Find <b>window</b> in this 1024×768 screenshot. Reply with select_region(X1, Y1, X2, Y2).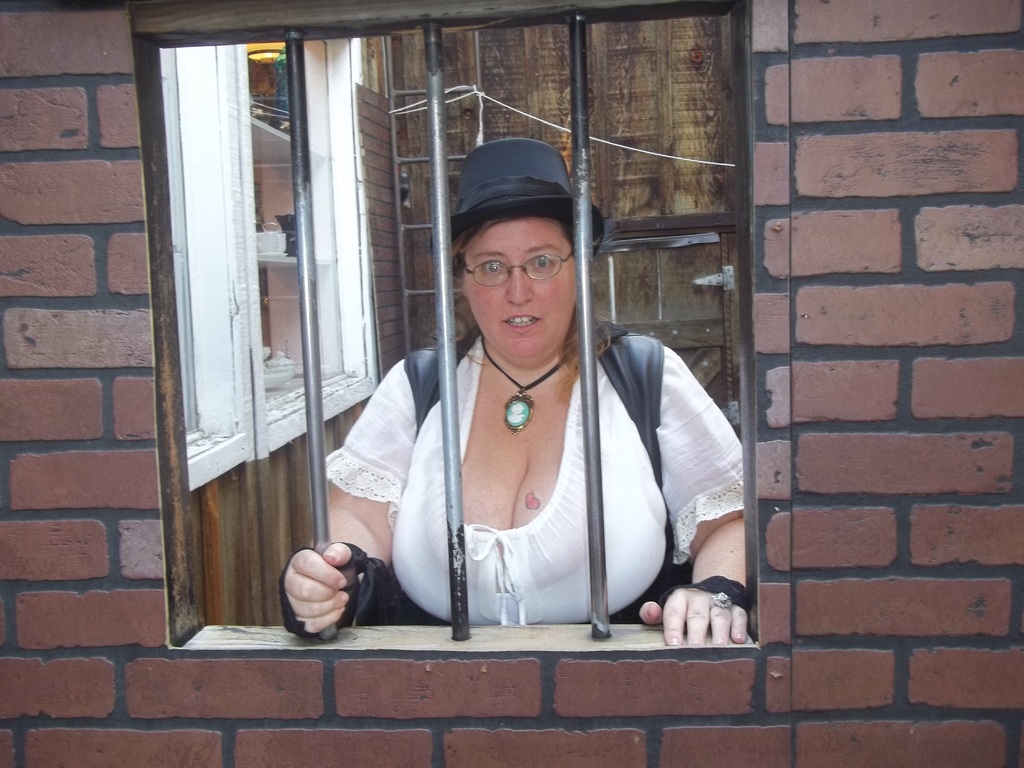
select_region(244, 41, 355, 415).
